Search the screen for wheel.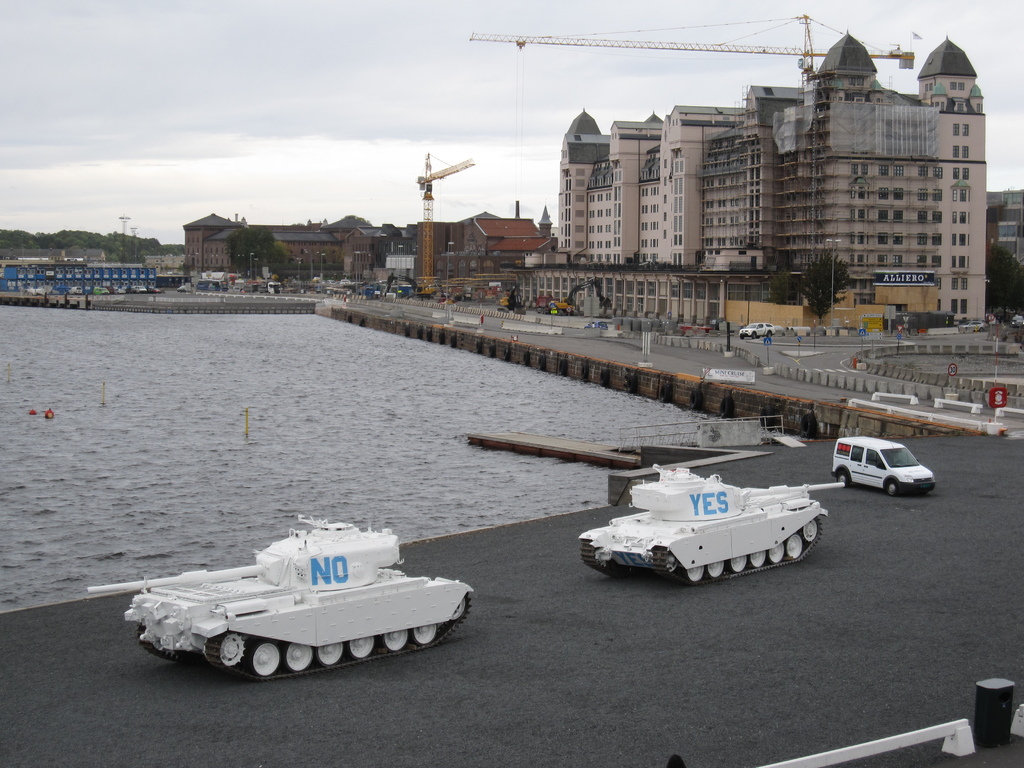
Found at (248, 637, 284, 673).
